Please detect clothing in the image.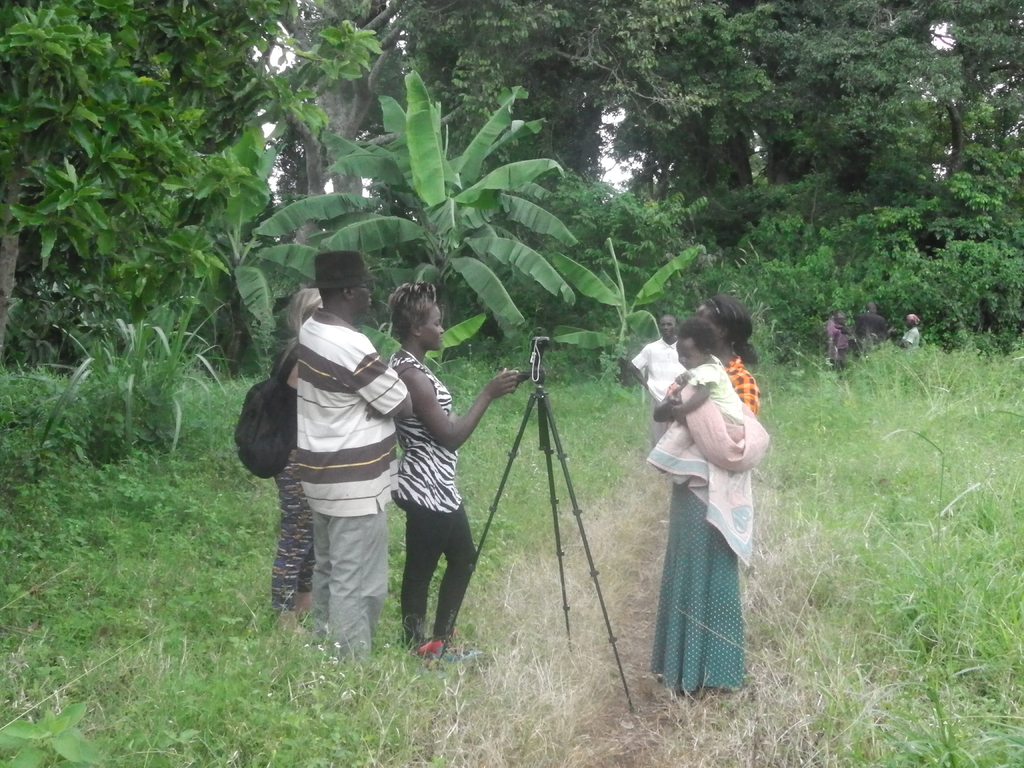
box(902, 323, 925, 353).
